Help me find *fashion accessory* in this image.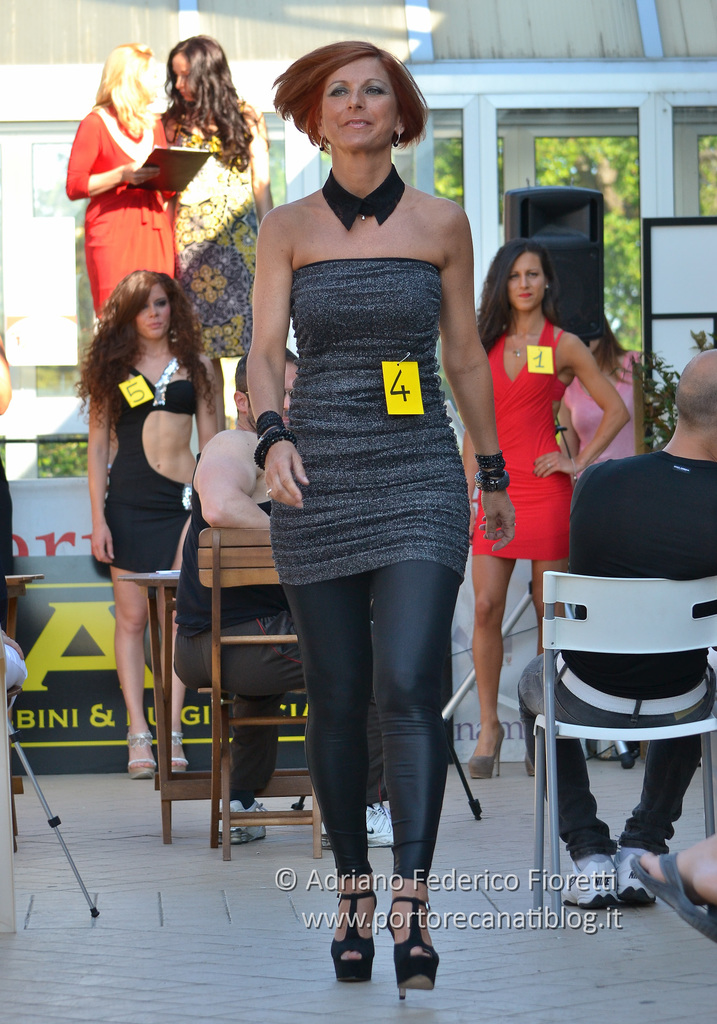
Found it: 366:803:401:846.
